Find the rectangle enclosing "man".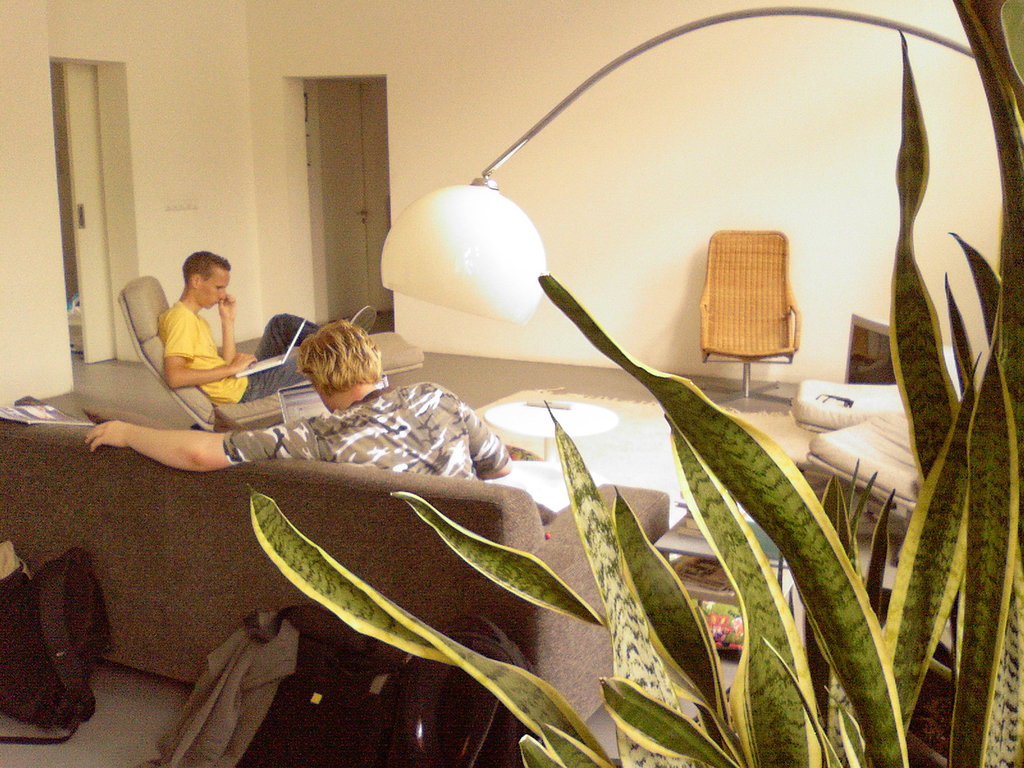
{"left": 157, "top": 251, "right": 380, "bottom": 406}.
